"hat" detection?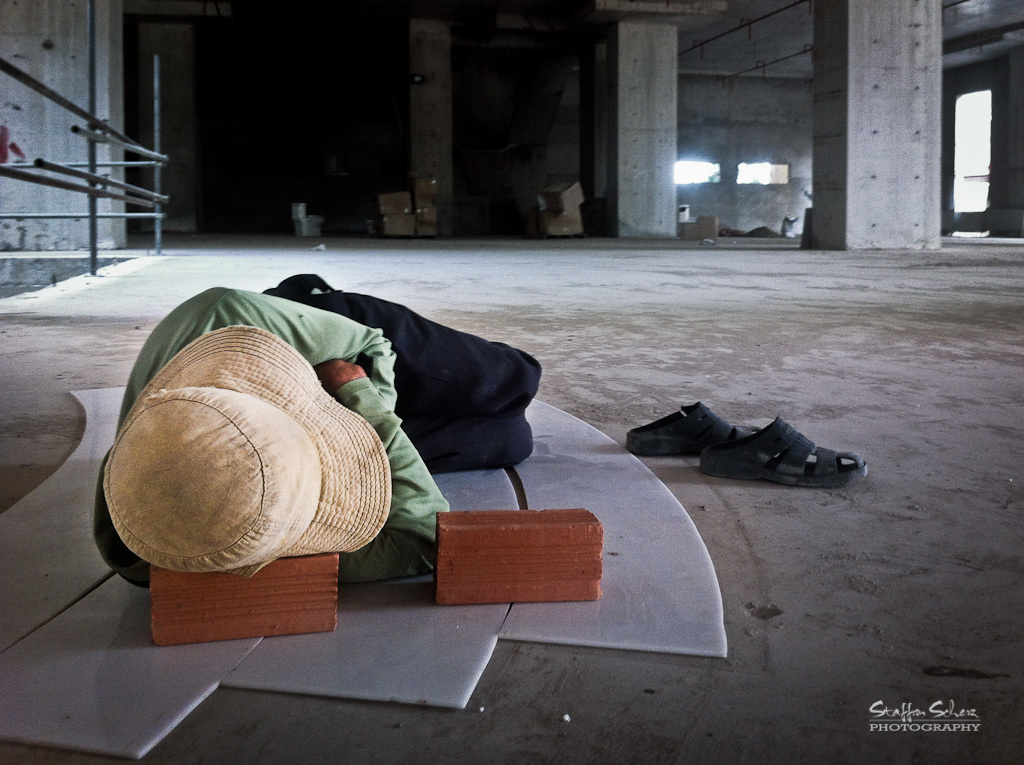
bbox(103, 323, 391, 582)
